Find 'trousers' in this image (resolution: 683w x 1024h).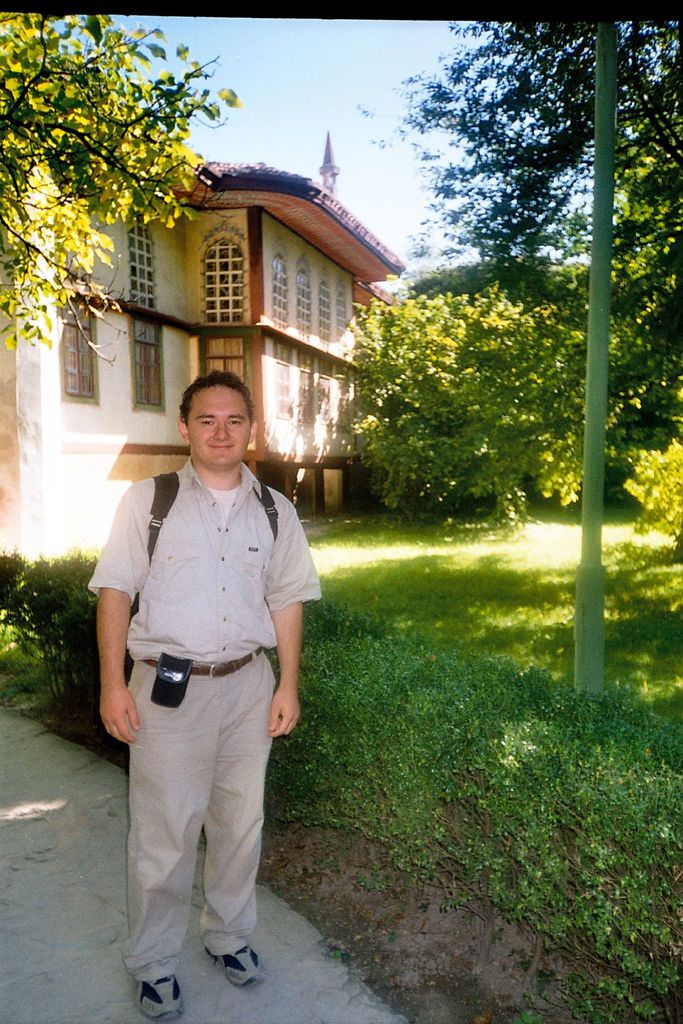
{"x1": 114, "y1": 680, "x2": 281, "y2": 957}.
